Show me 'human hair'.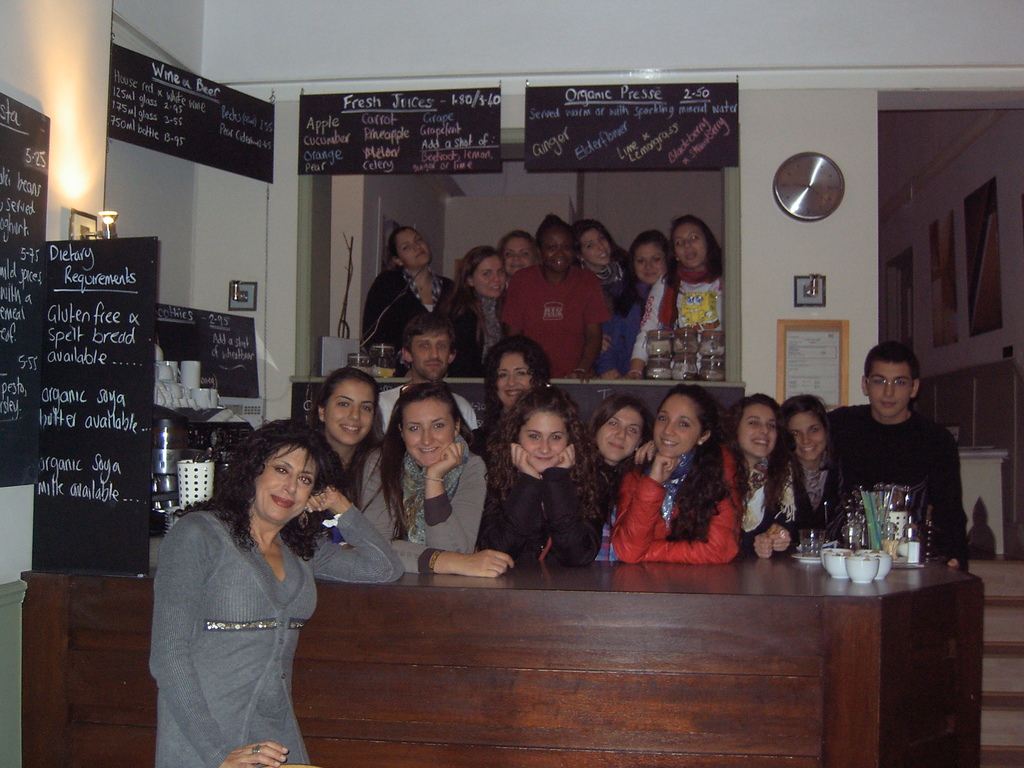
'human hair' is here: 571,216,636,317.
